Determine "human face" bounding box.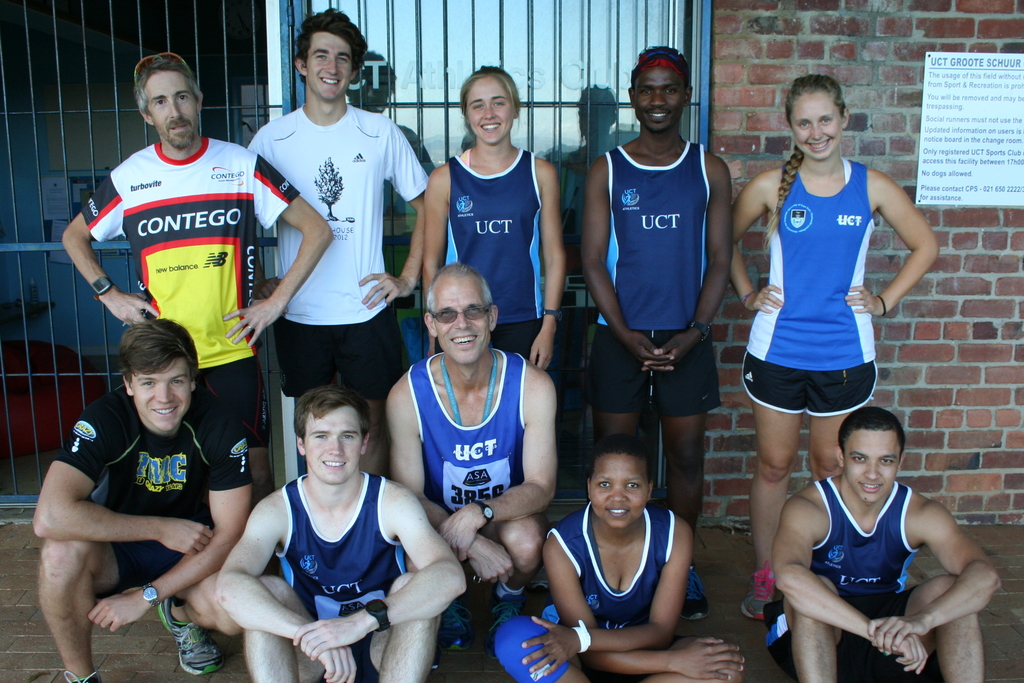
Determined: left=788, top=93, right=844, bottom=163.
